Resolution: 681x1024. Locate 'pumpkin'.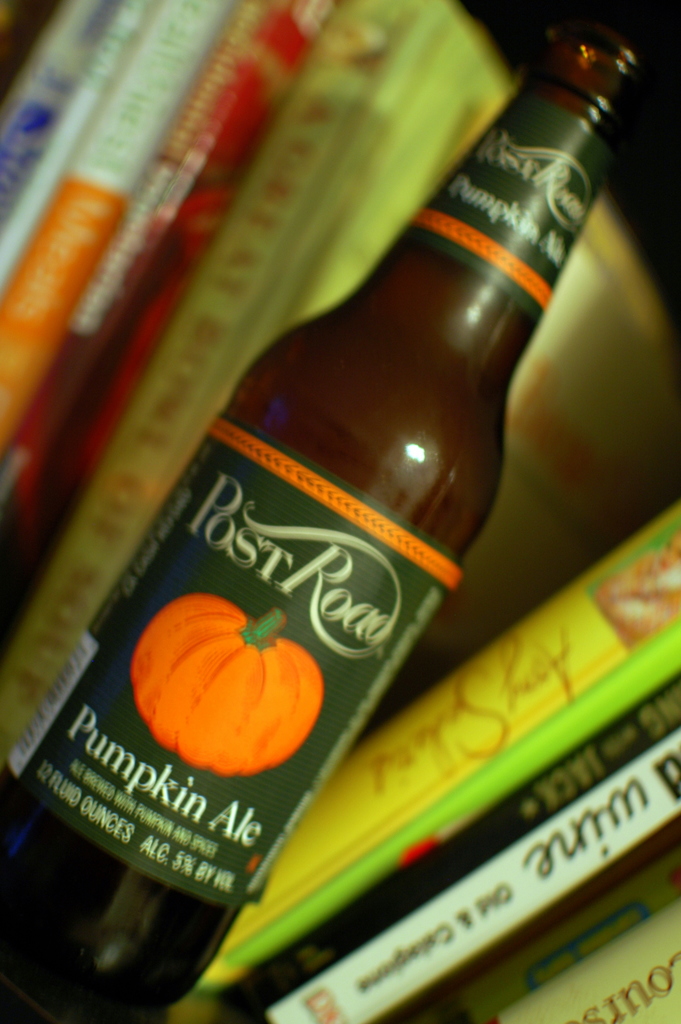
x1=129, y1=600, x2=326, y2=784.
